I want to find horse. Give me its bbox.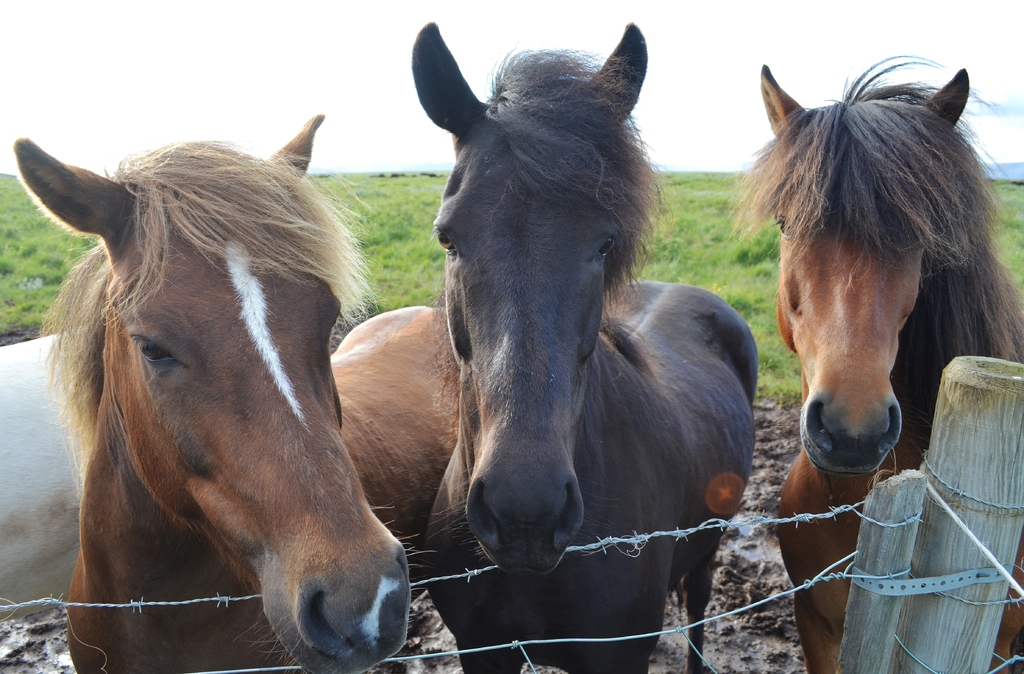
{"x1": 15, "y1": 139, "x2": 467, "y2": 673}.
